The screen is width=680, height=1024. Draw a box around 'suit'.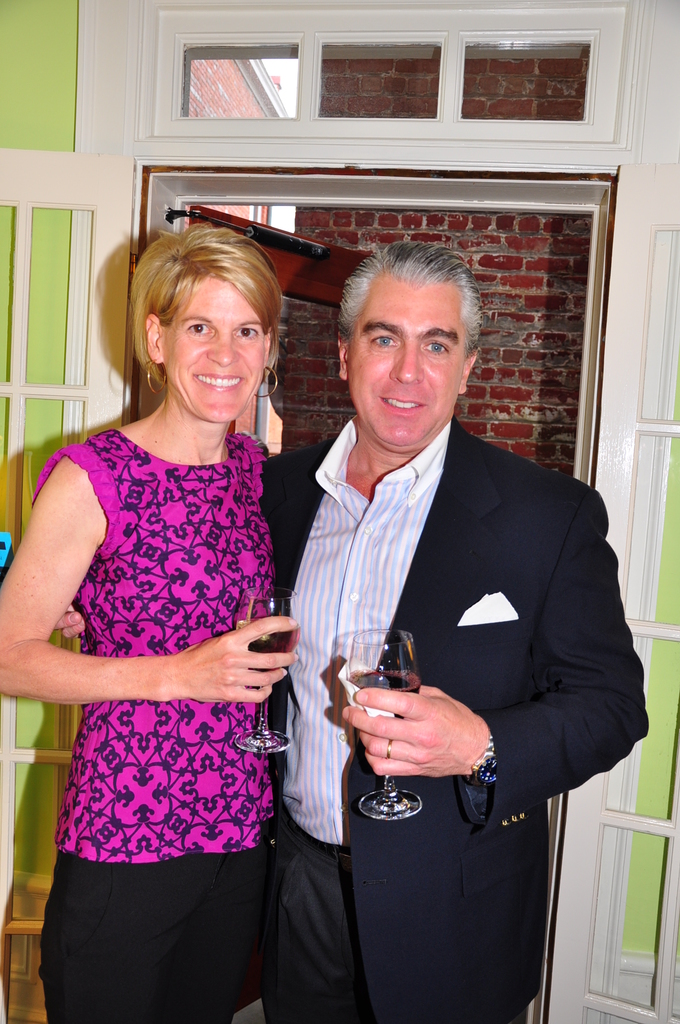
265 207 622 1000.
